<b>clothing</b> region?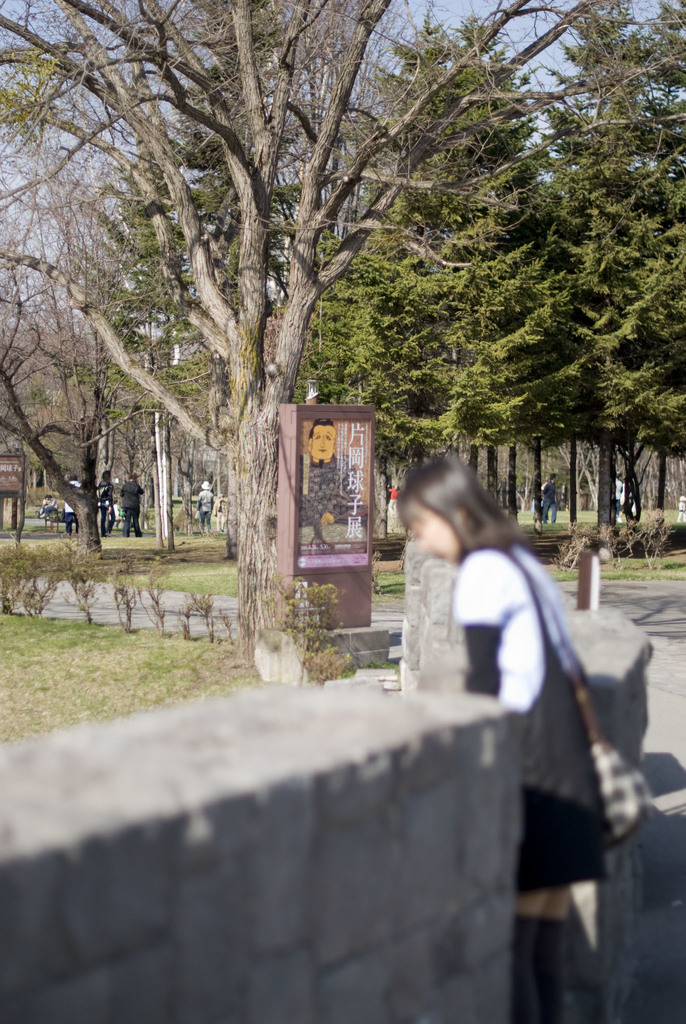
<region>541, 483, 553, 521</region>
